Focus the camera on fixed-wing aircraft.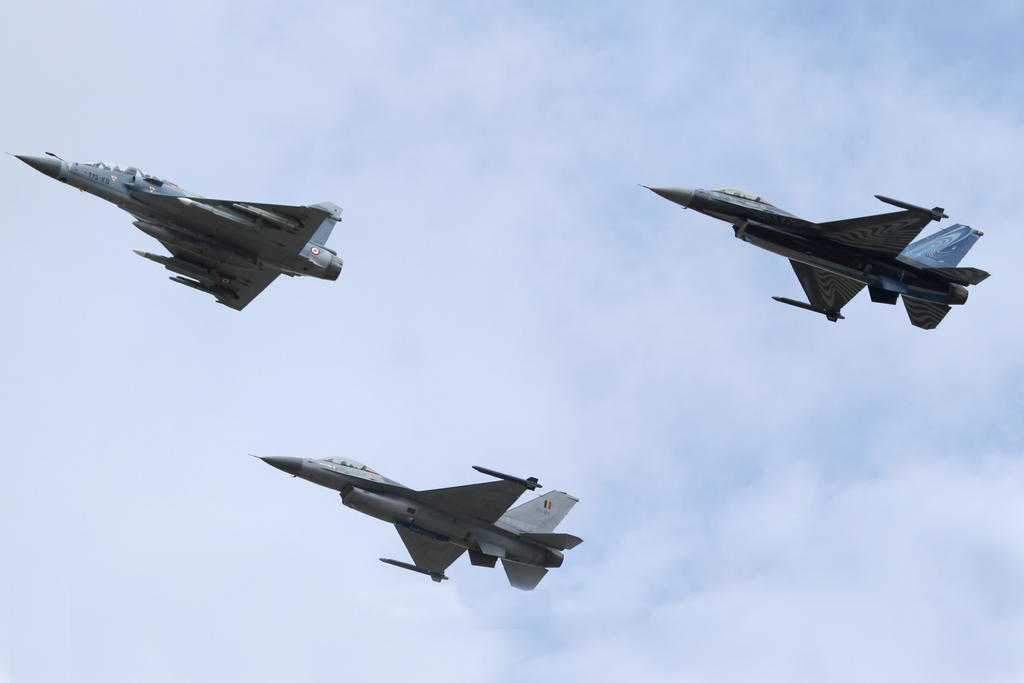
Focus region: x1=243 y1=446 x2=582 y2=593.
